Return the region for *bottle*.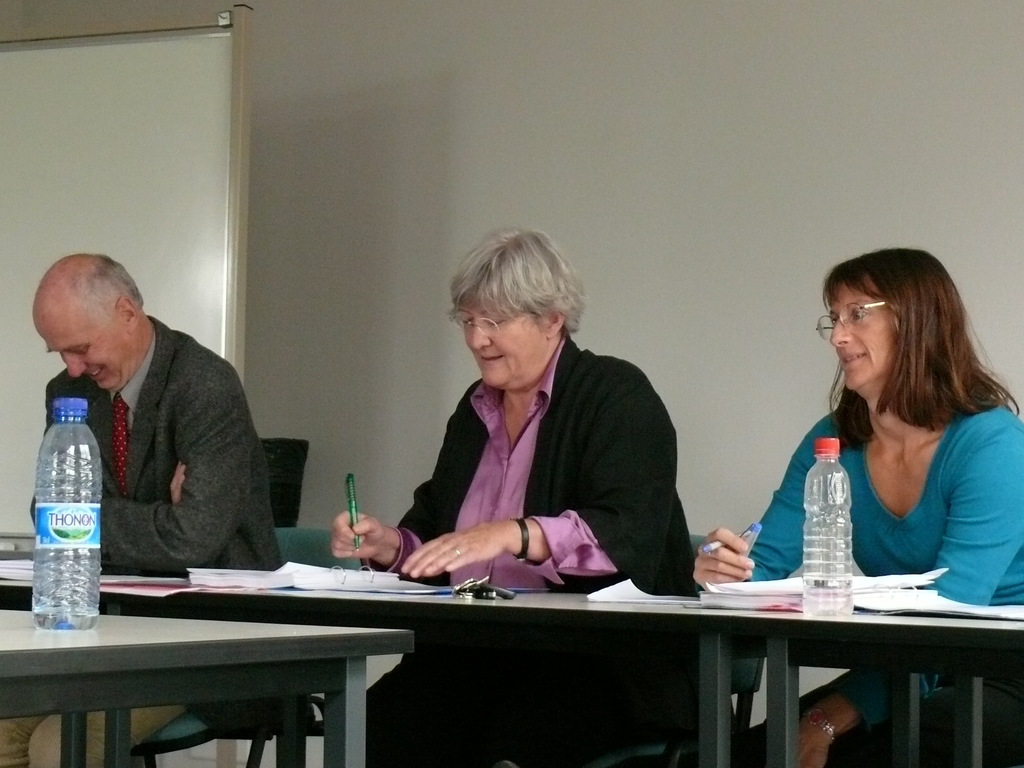
left=21, top=404, right=103, bottom=647.
